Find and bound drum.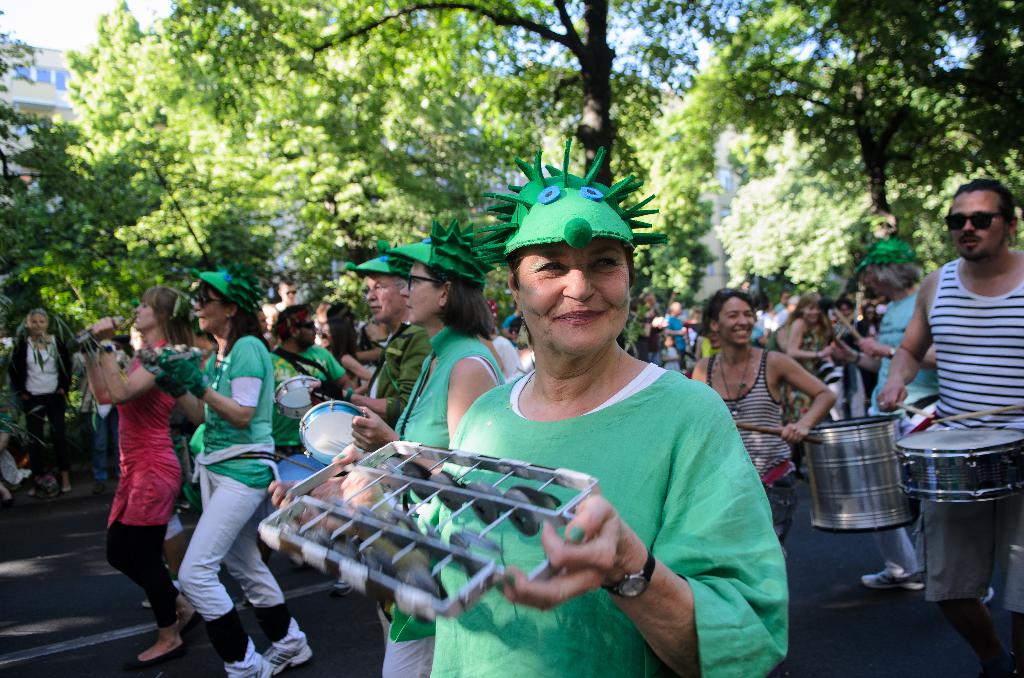
Bound: (893, 425, 1023, 504).
